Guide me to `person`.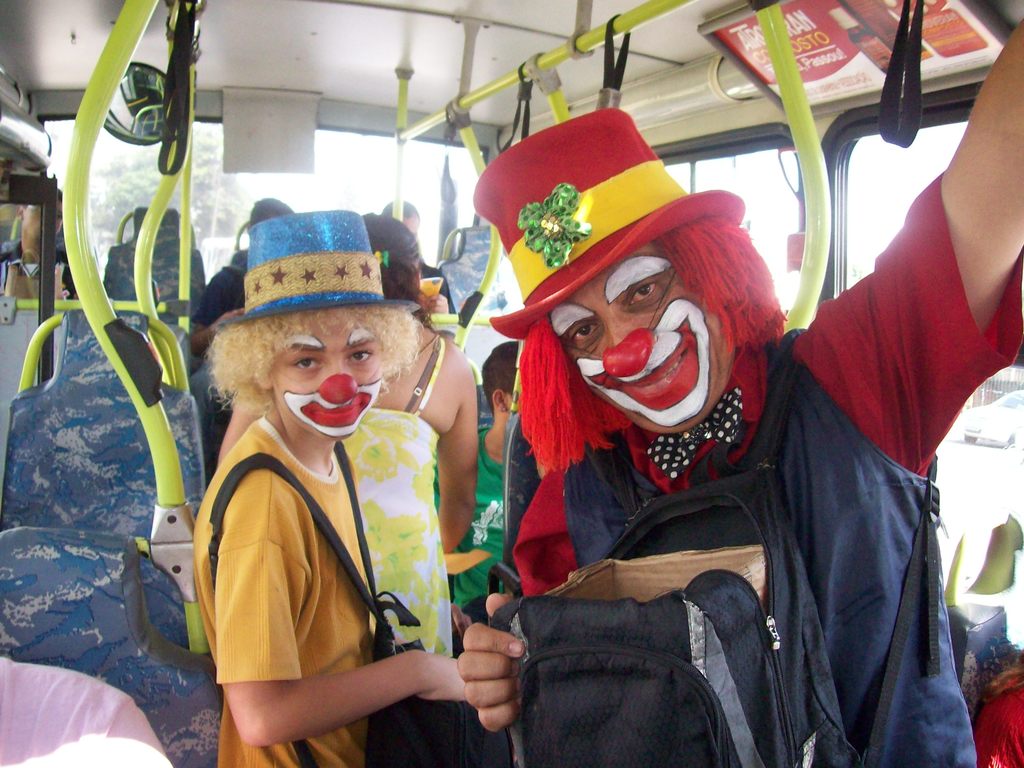
Guidance: {"left": 0, "top": 648, "right": 173, "bottom": 767}.
